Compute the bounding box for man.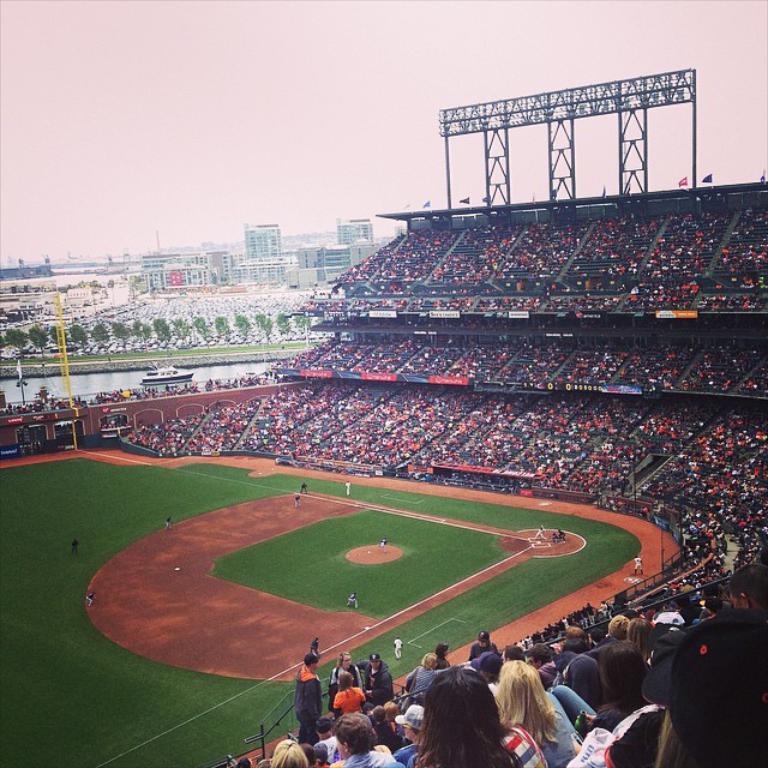
342,478,353,497.
